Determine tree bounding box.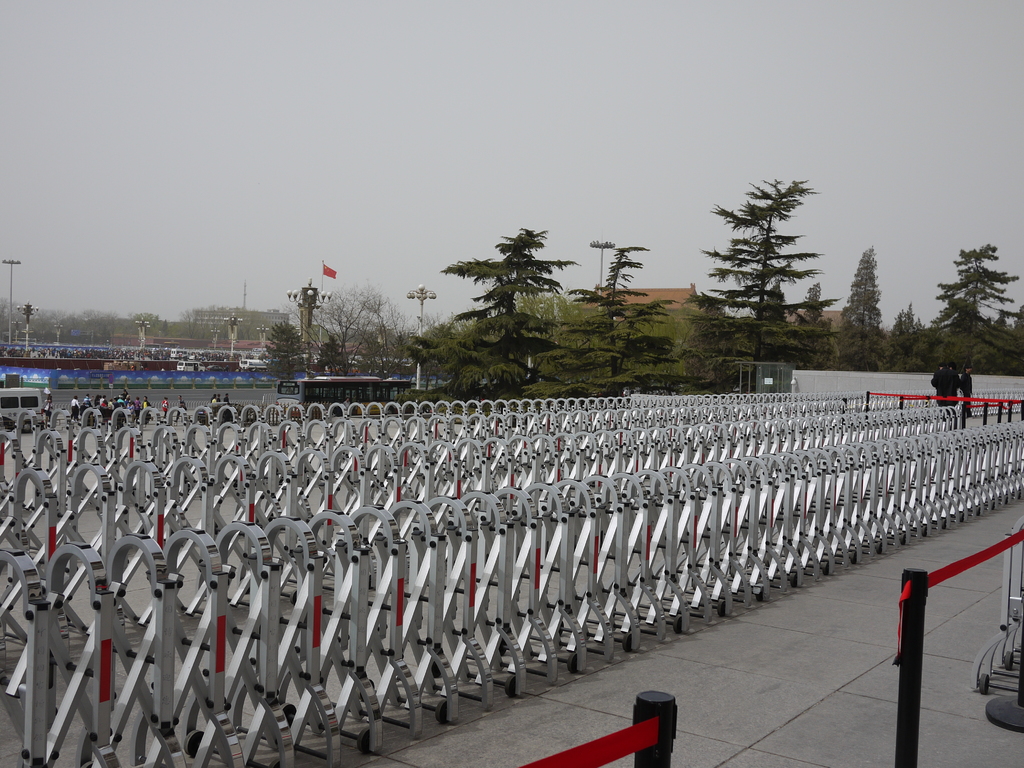
Determined: 342/297/413/395.
